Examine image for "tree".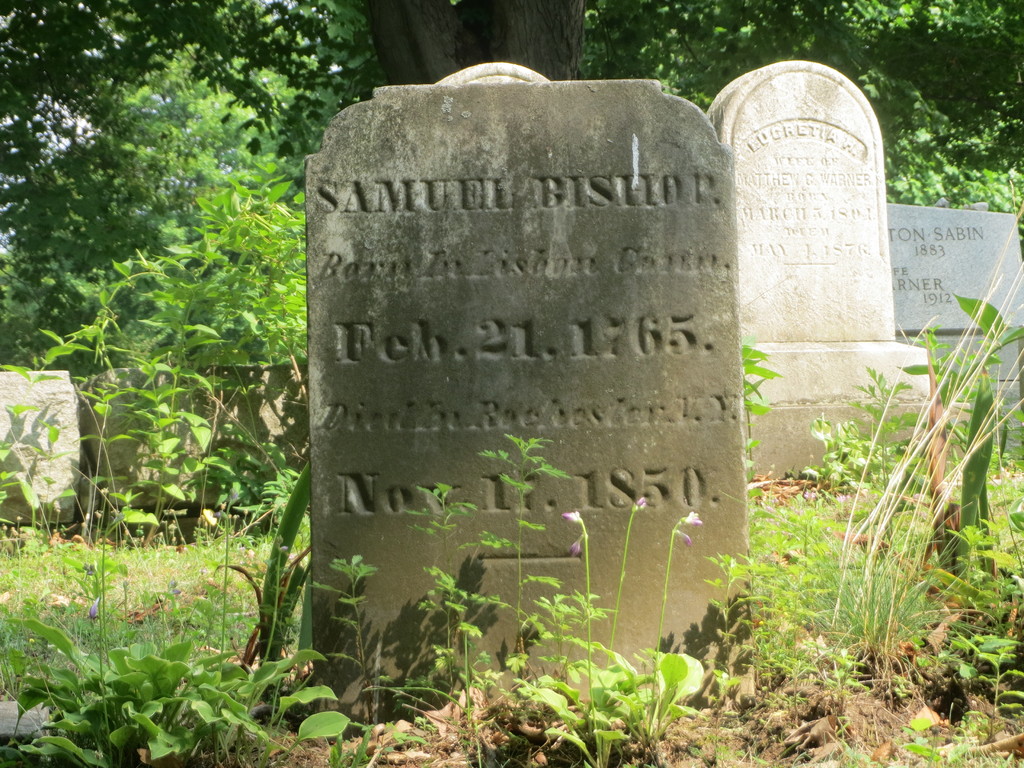
Examination result: Rect(0, 0, 360, 213).
